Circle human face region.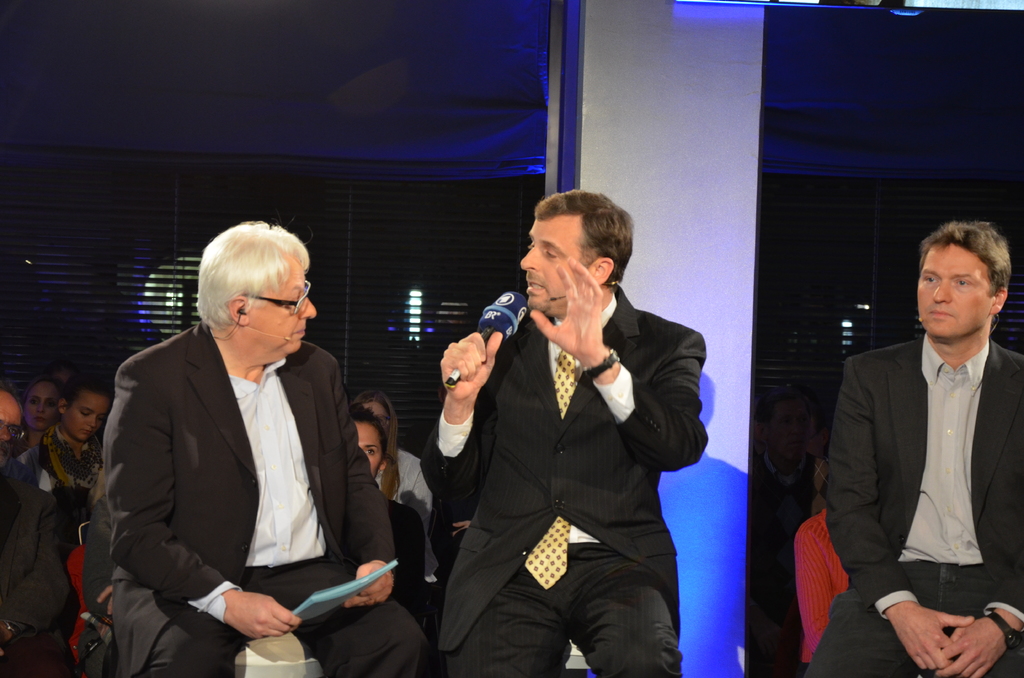
Region: box(25, 383, 59, 430).
